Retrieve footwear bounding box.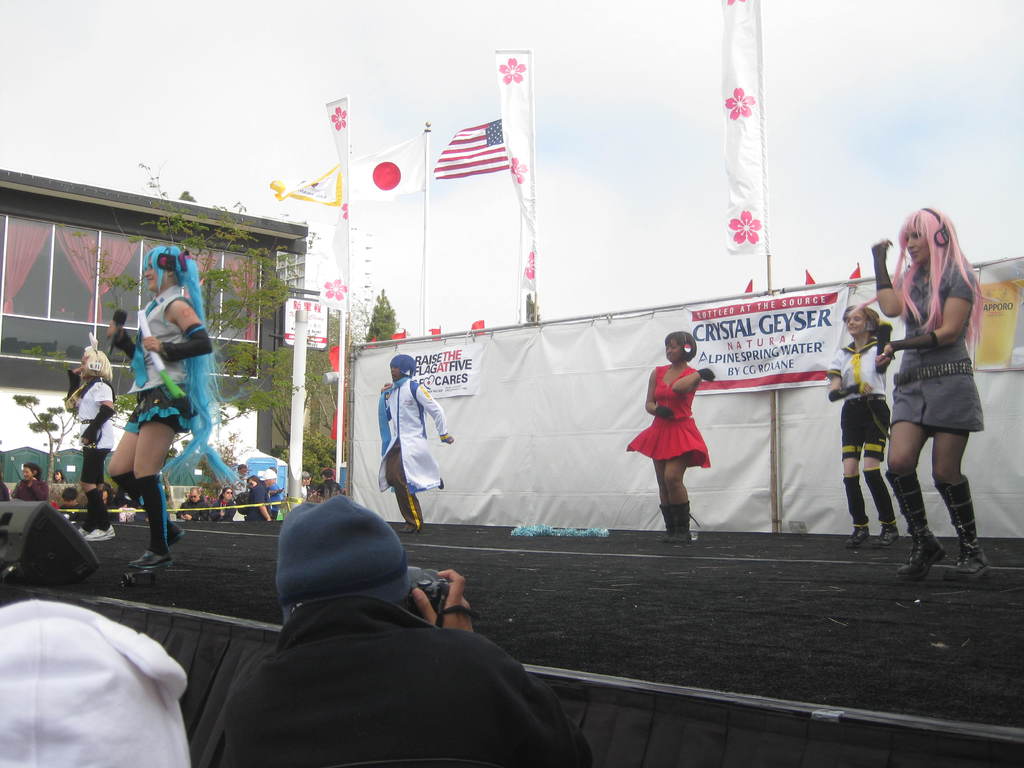
Bounding box: box(129, 547, 174, 573).
